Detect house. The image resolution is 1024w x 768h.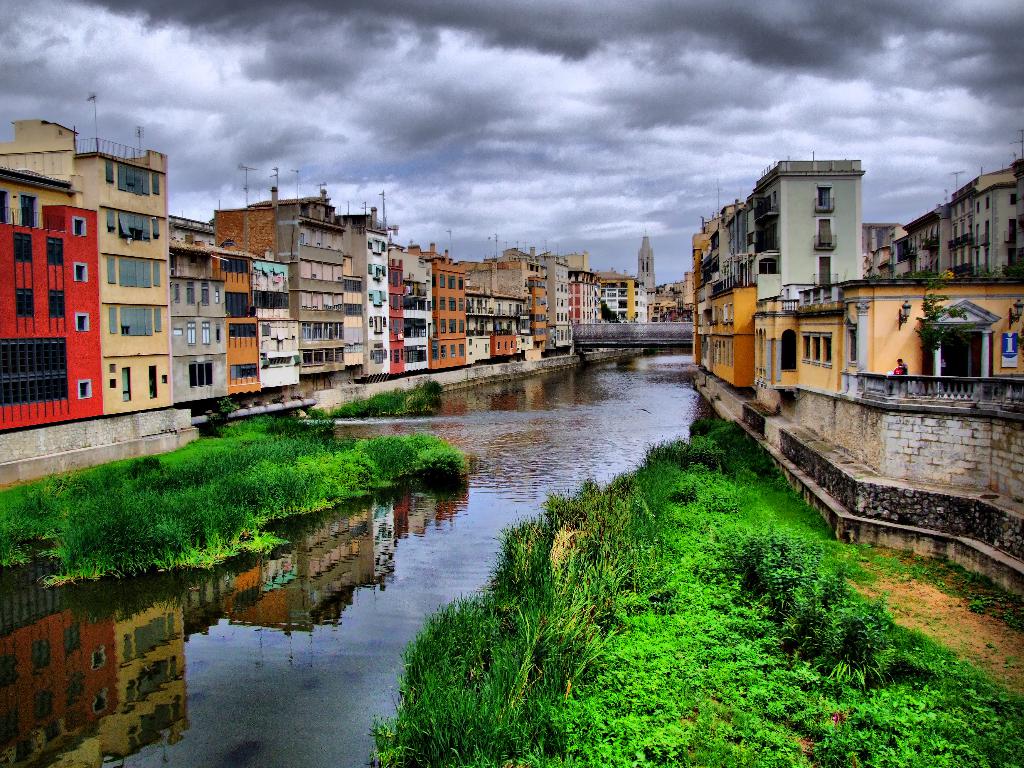
748, 277, 1023, 497.
